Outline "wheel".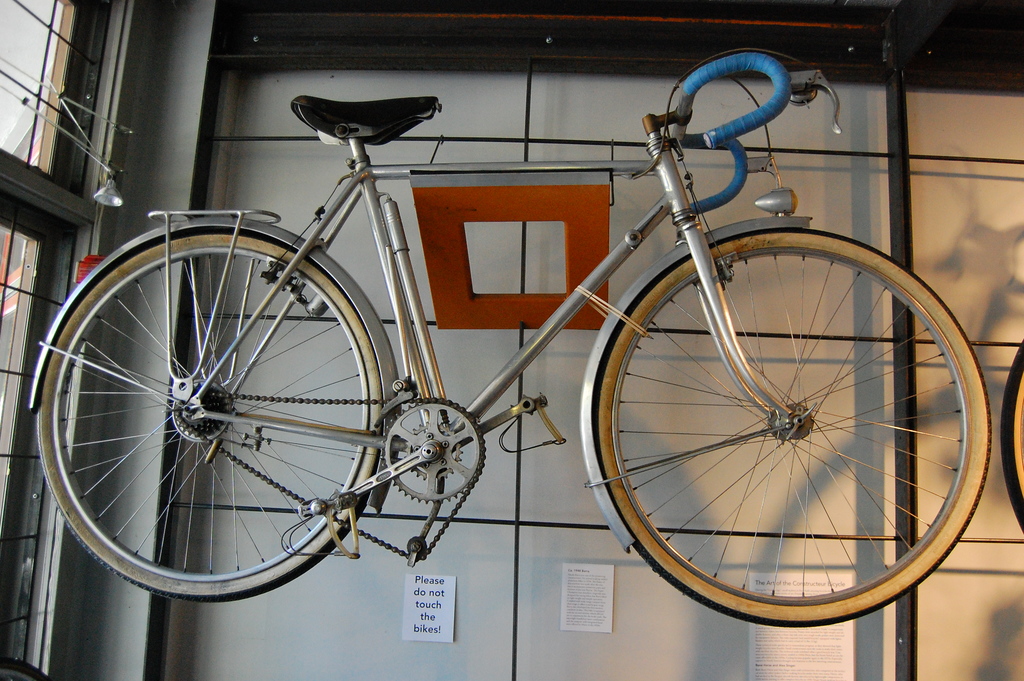
Outline: (left=605, top=213, right=980, bottom=626).
